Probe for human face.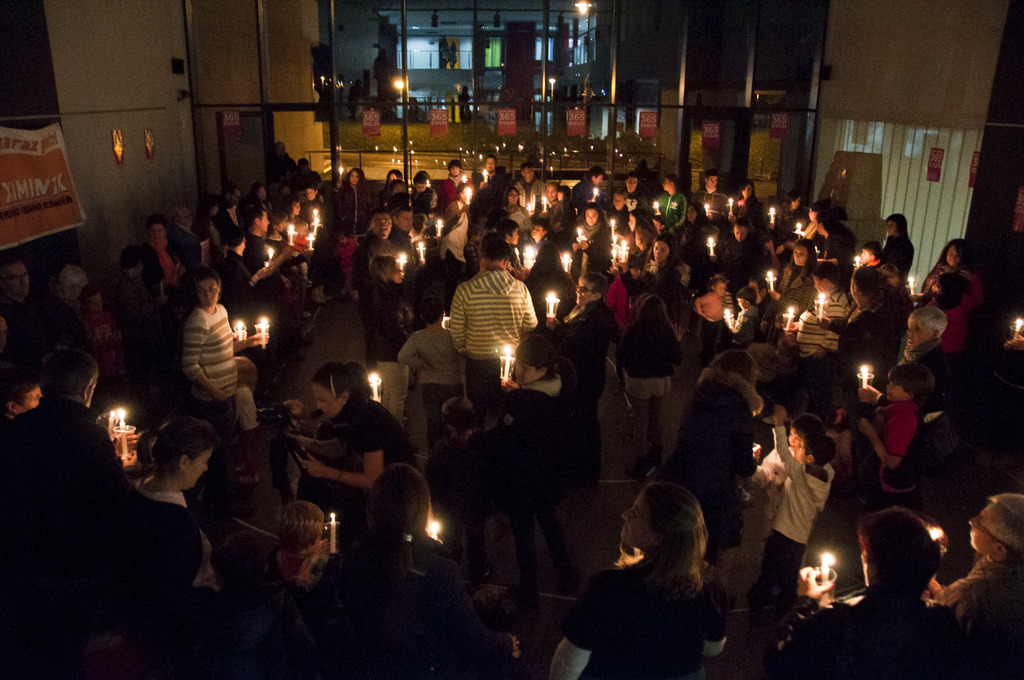
Probe result: l=258, t=186, r=268, b=200.
